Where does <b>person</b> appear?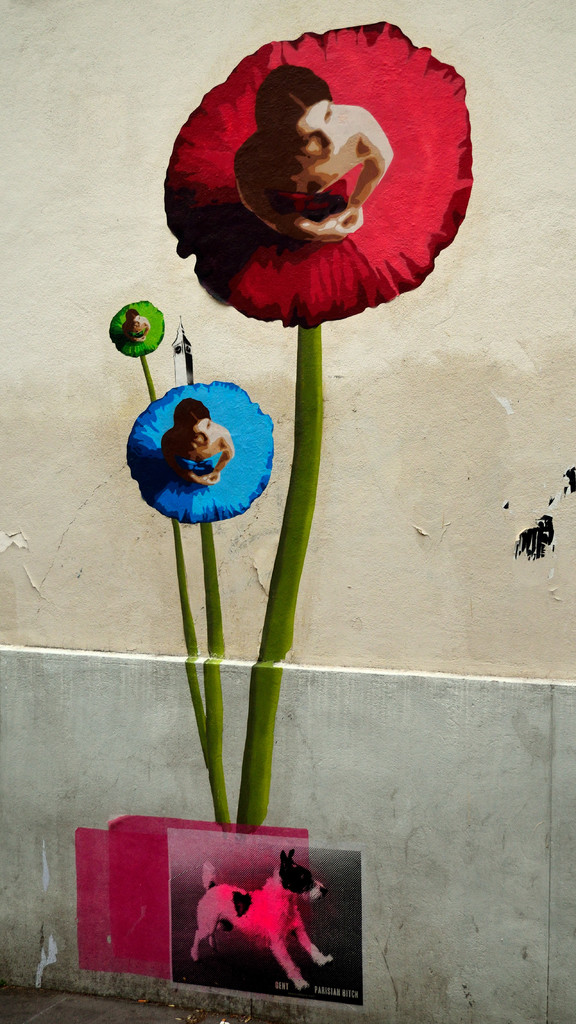
Appears at bbox(233, 65, 395, 241).
